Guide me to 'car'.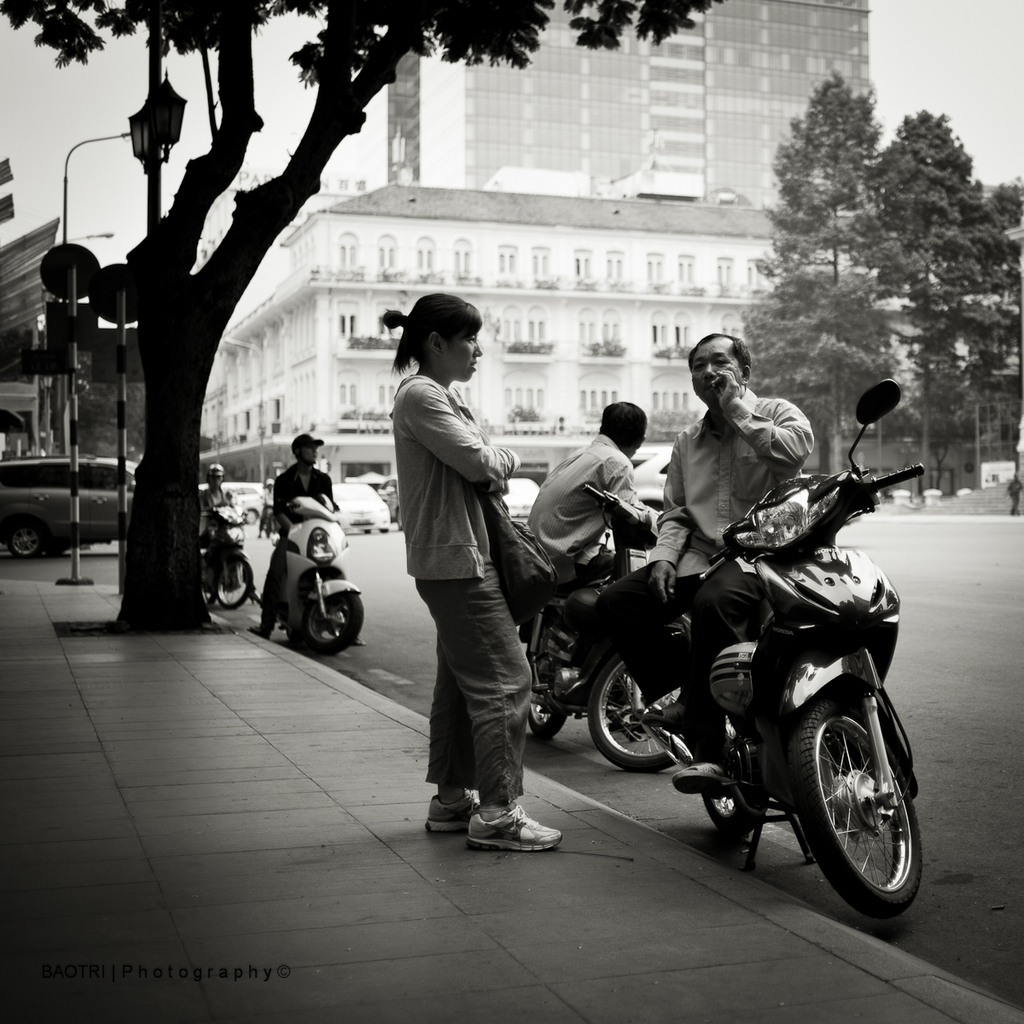
Guidance: [331, 480, 392, 536].
